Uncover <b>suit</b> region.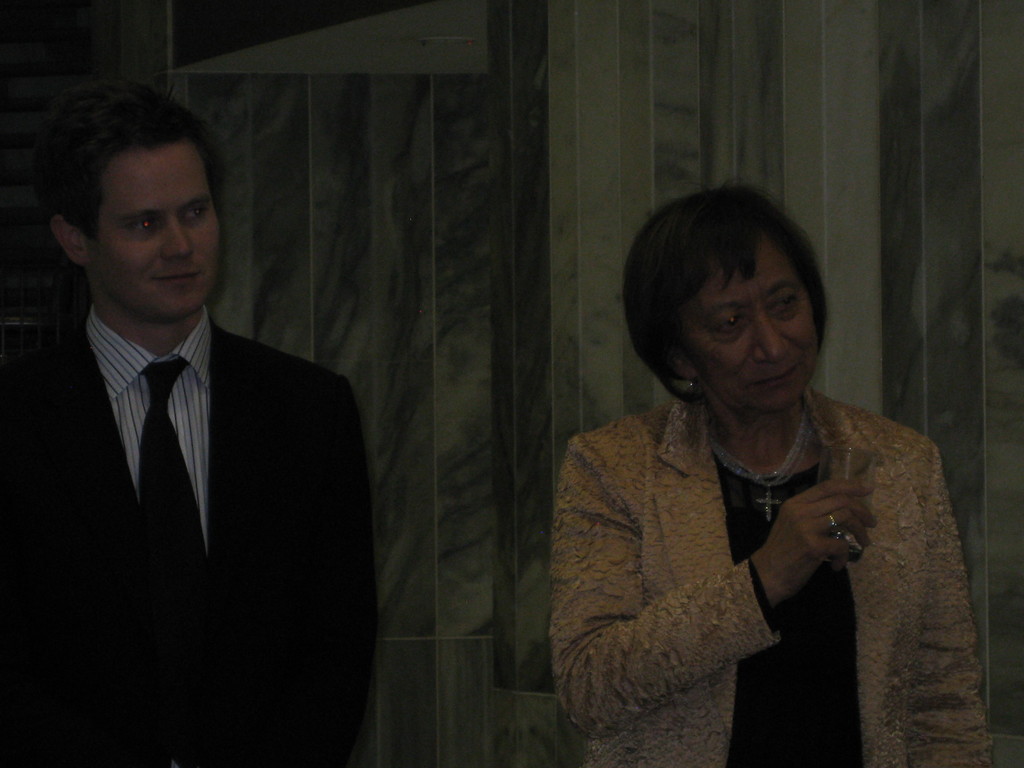
Uncovered: pyautogui.locateOnScreen(19, 176, 369, 740).
